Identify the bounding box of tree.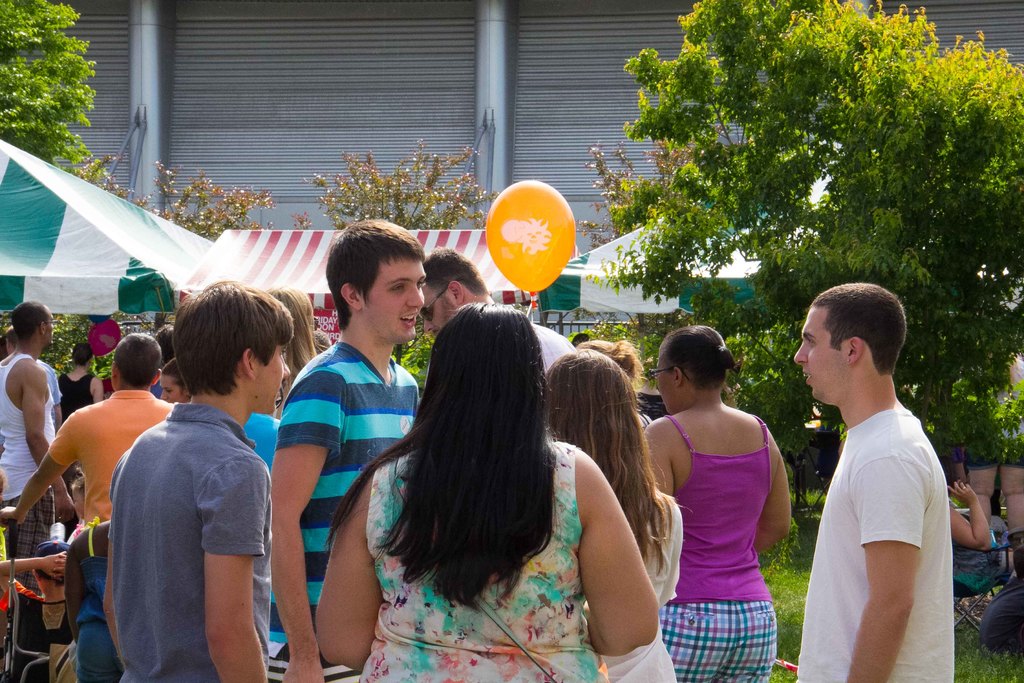
detection(588, 0, 1023, 522).
